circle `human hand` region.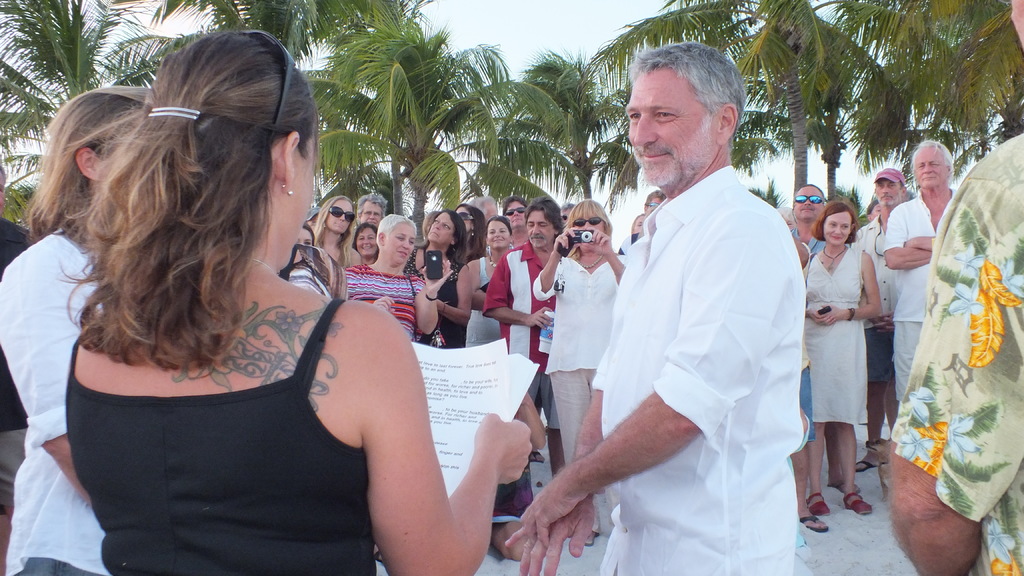
Region: BBox(374, 294, 399, 317).
